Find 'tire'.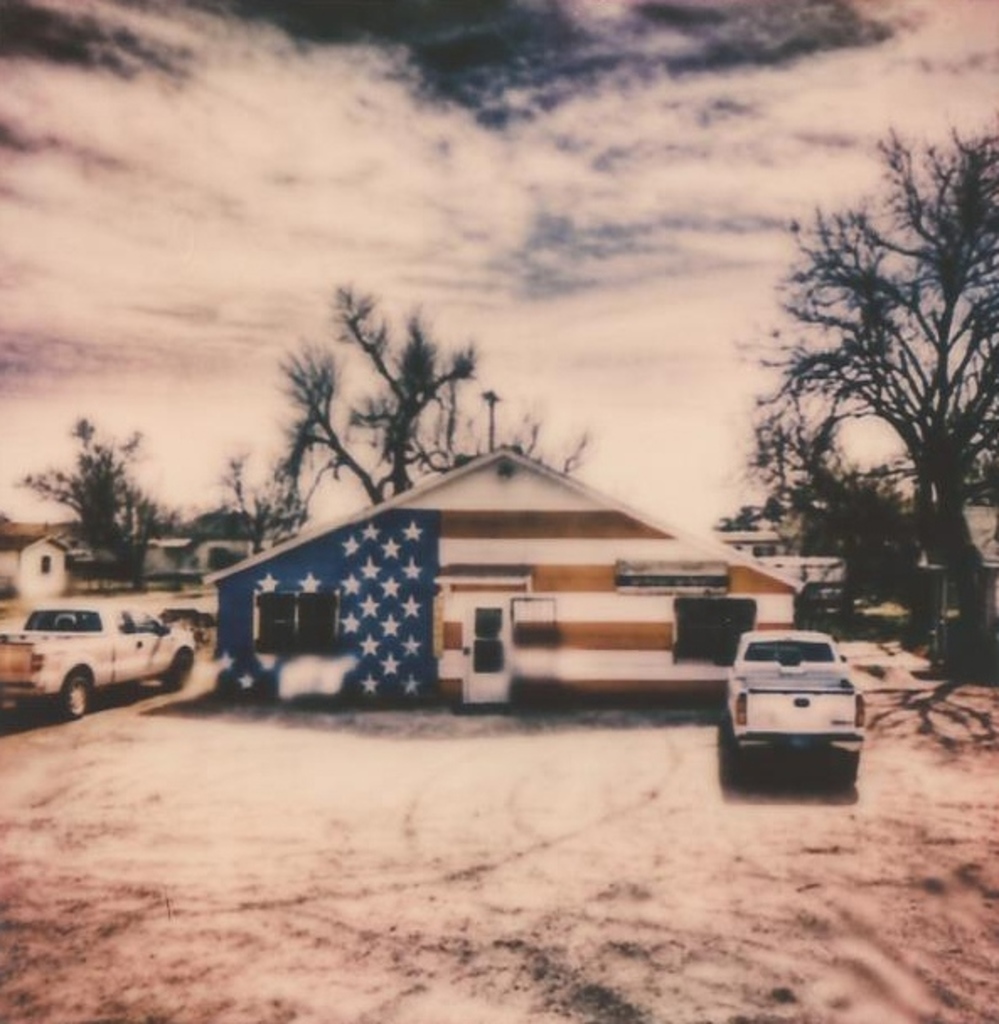
64 675 91 716.
